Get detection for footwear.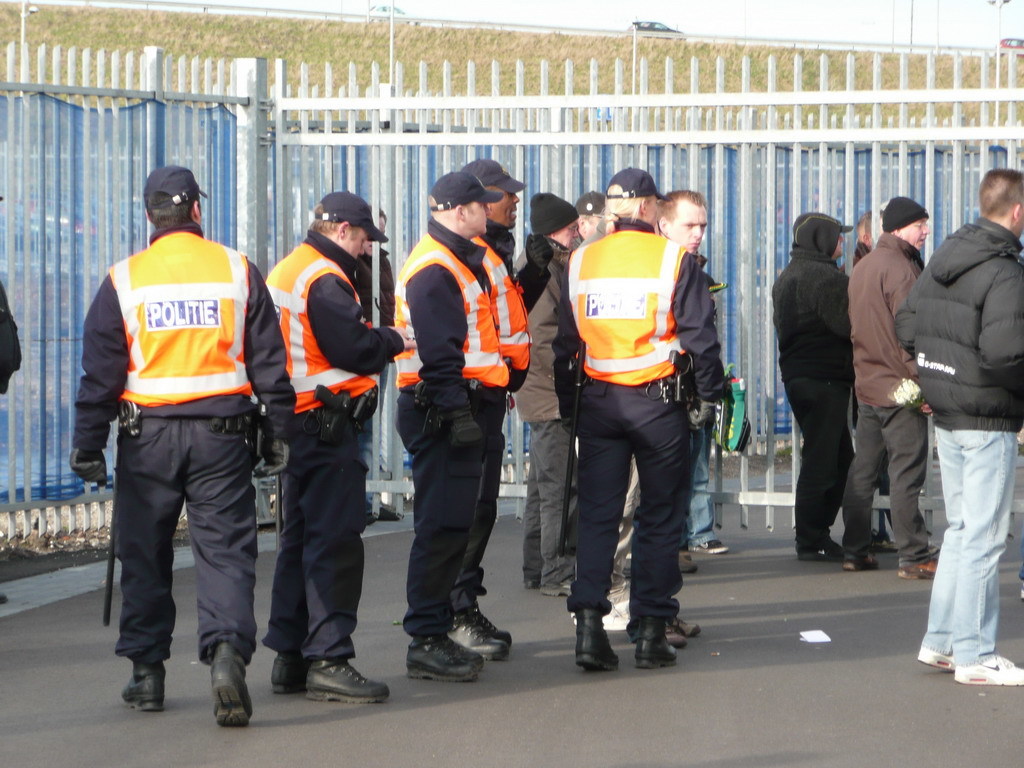
Detection: (x1=954, y1=644, x2=1023, y2=688).
